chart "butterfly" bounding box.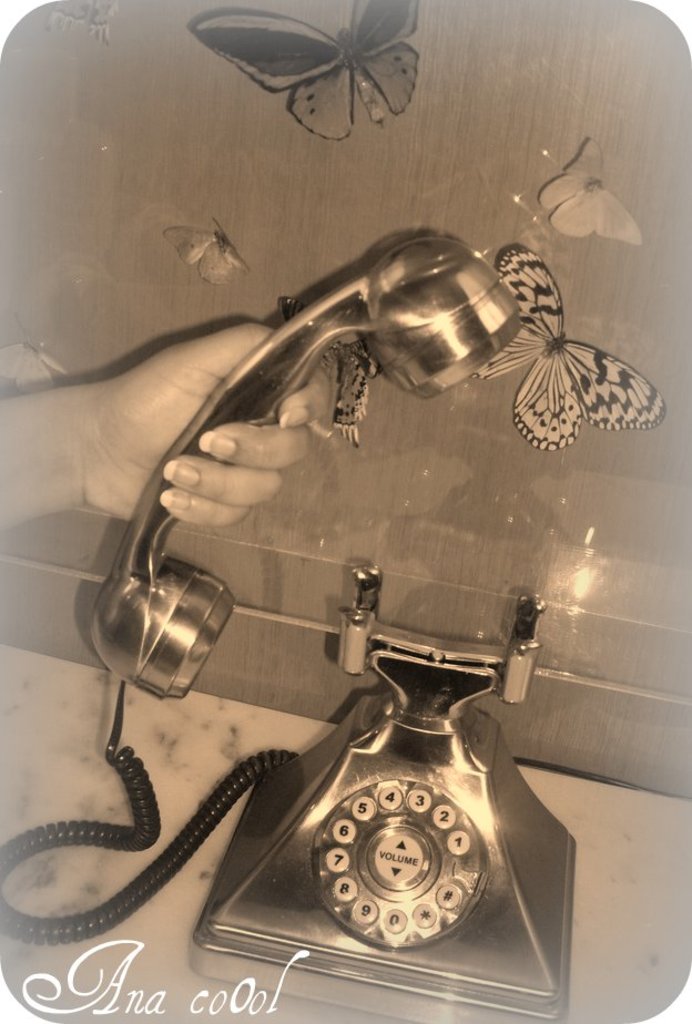
Charted: (left=189, top=1, right=444, bottom=141).
